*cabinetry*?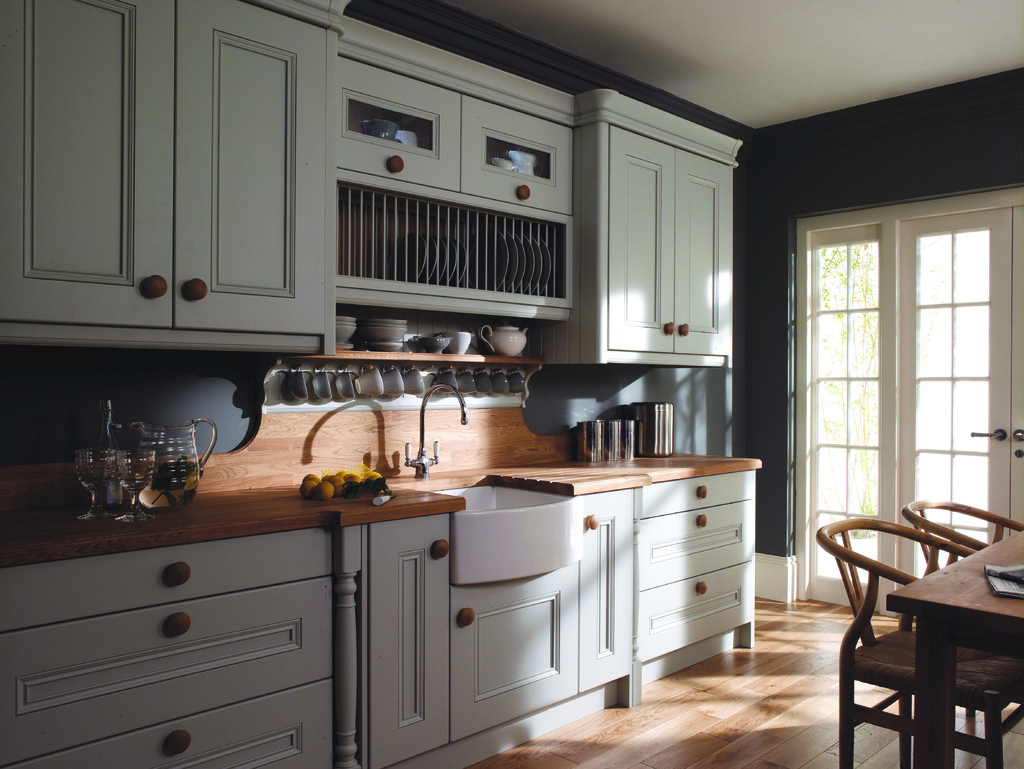
bbox(589, 102, 731, 355)
